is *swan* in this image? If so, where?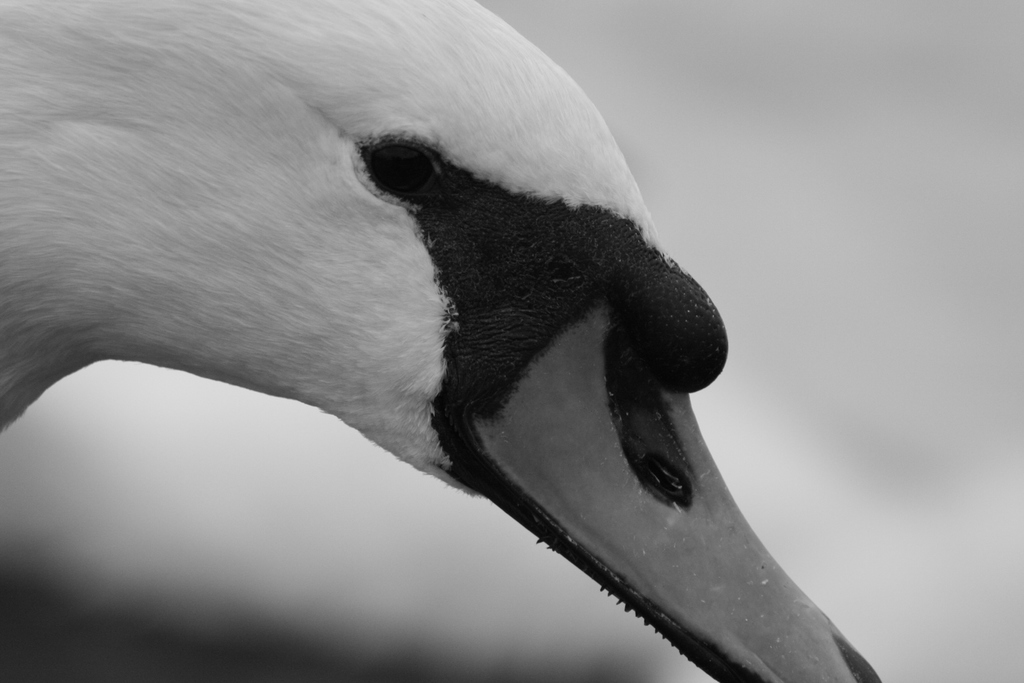
Yes, at {"left": 0, "top": 23, "right": 892, "bottom": 679}.
